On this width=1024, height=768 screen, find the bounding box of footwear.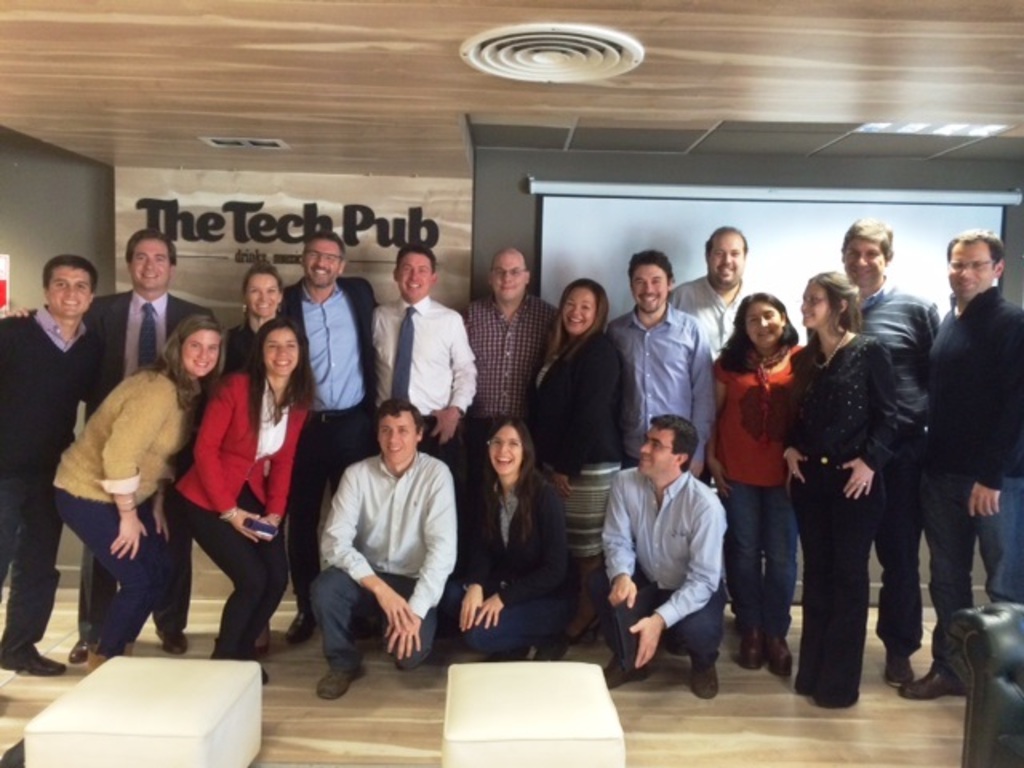
Bounding box: [310,666,365,694].
